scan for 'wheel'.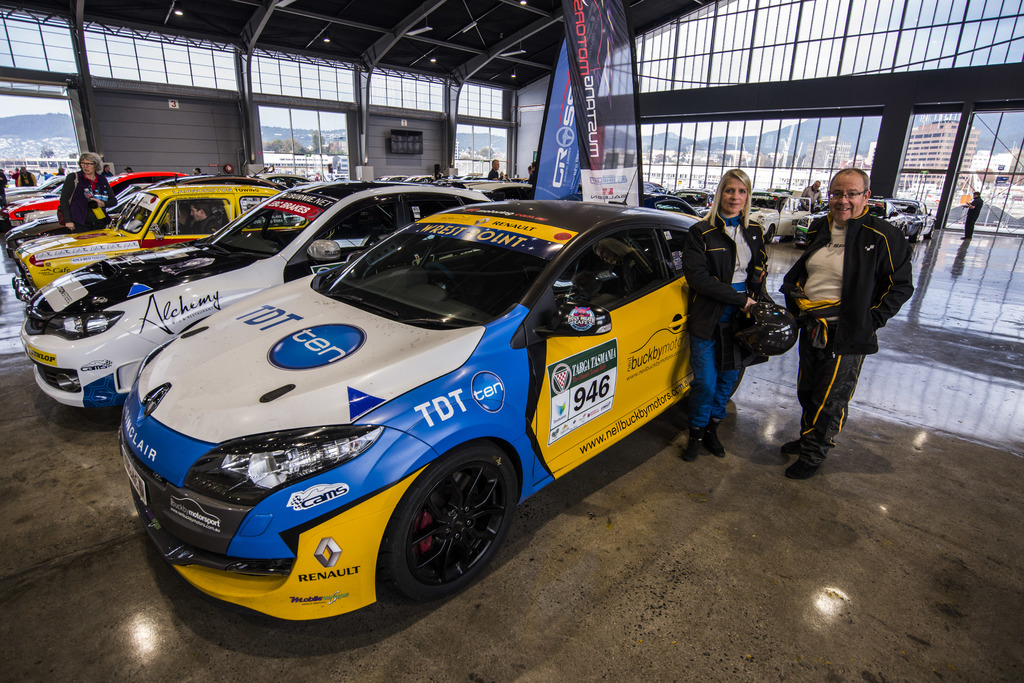
Scan result: box(385, 453, 503, 601).
